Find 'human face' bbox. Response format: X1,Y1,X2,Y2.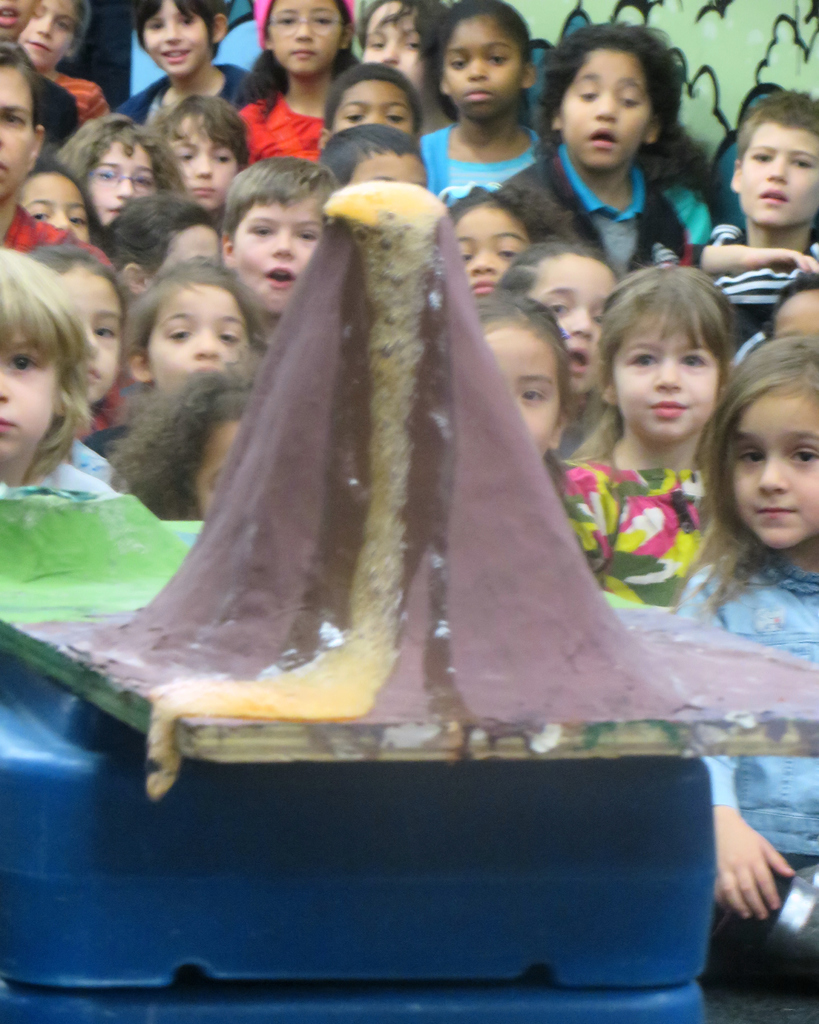
613,319,718,438.
